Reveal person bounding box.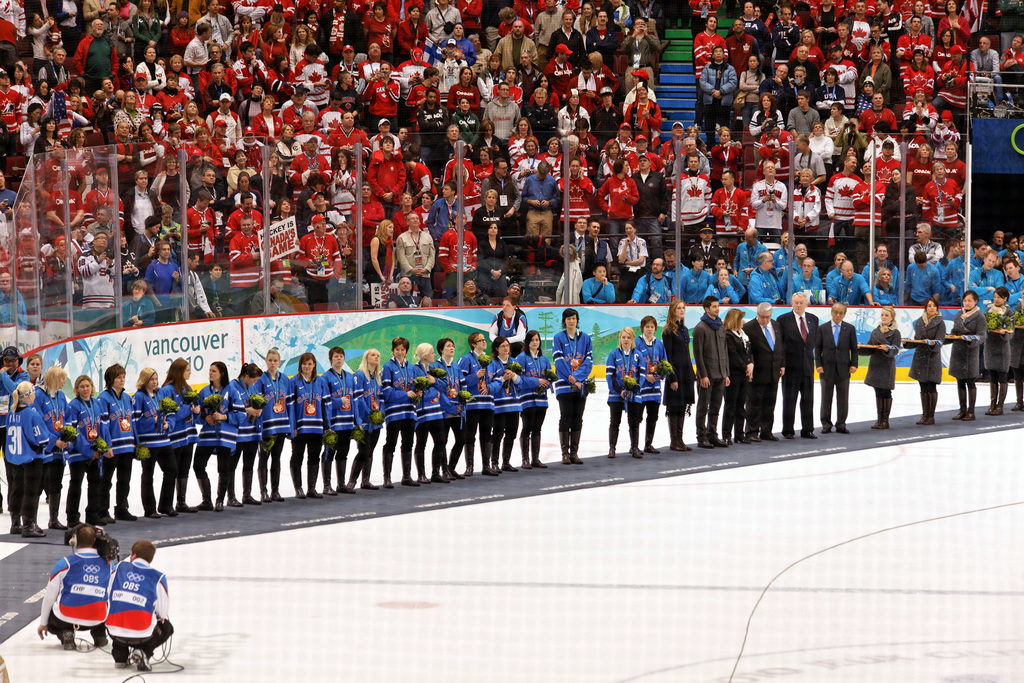
Revealed: (861,304,904,432).
